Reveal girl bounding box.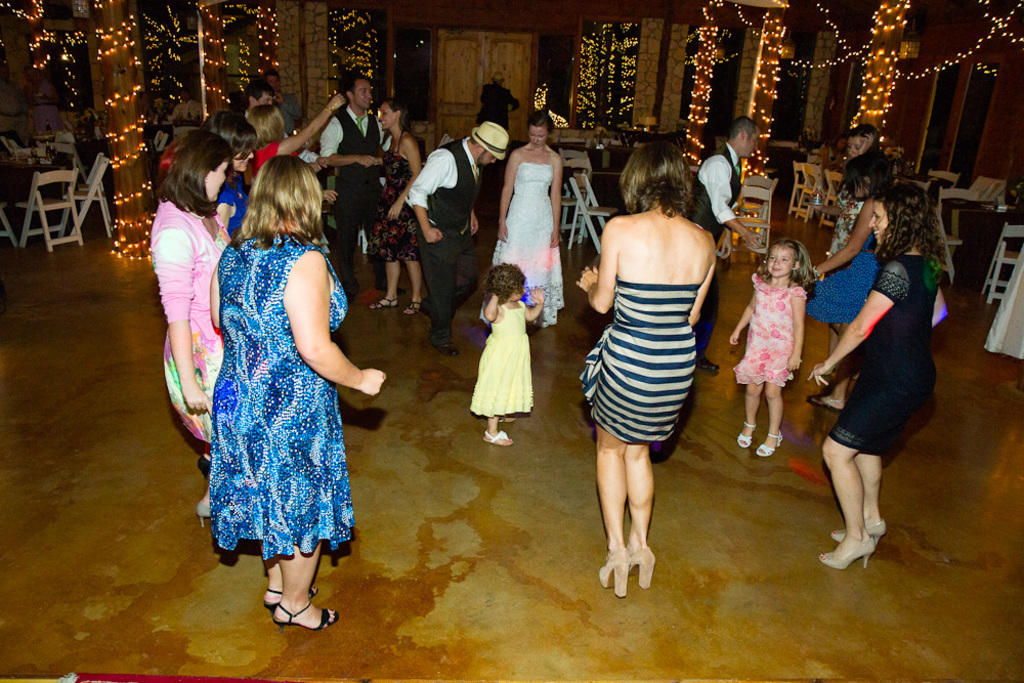
Revealed: (374, 99, 427, 327).
